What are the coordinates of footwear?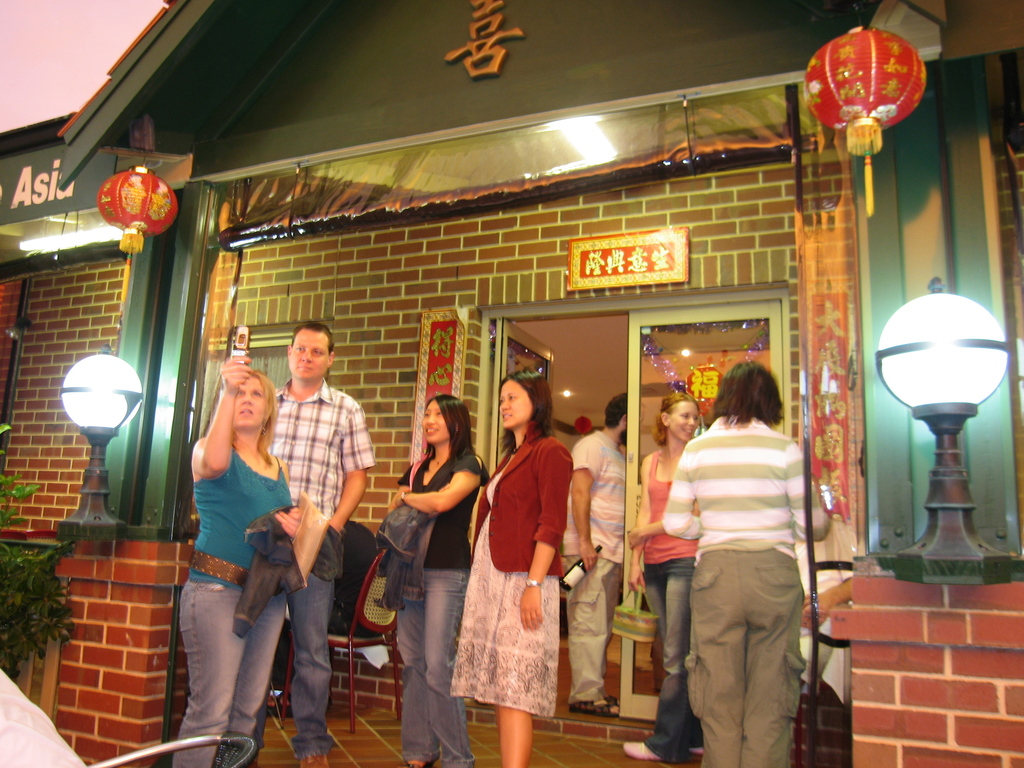
{"x1": 616, "y1": 740, "x2": 663, "y2": 761}.
